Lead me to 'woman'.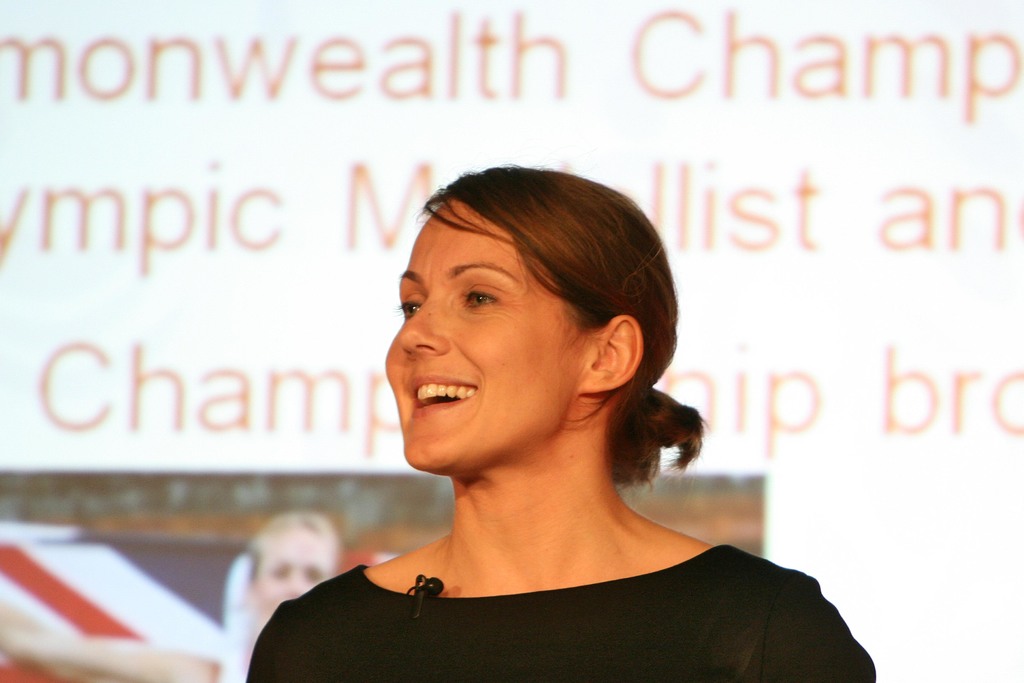
Lead to region(255, 161, 819, 676).
